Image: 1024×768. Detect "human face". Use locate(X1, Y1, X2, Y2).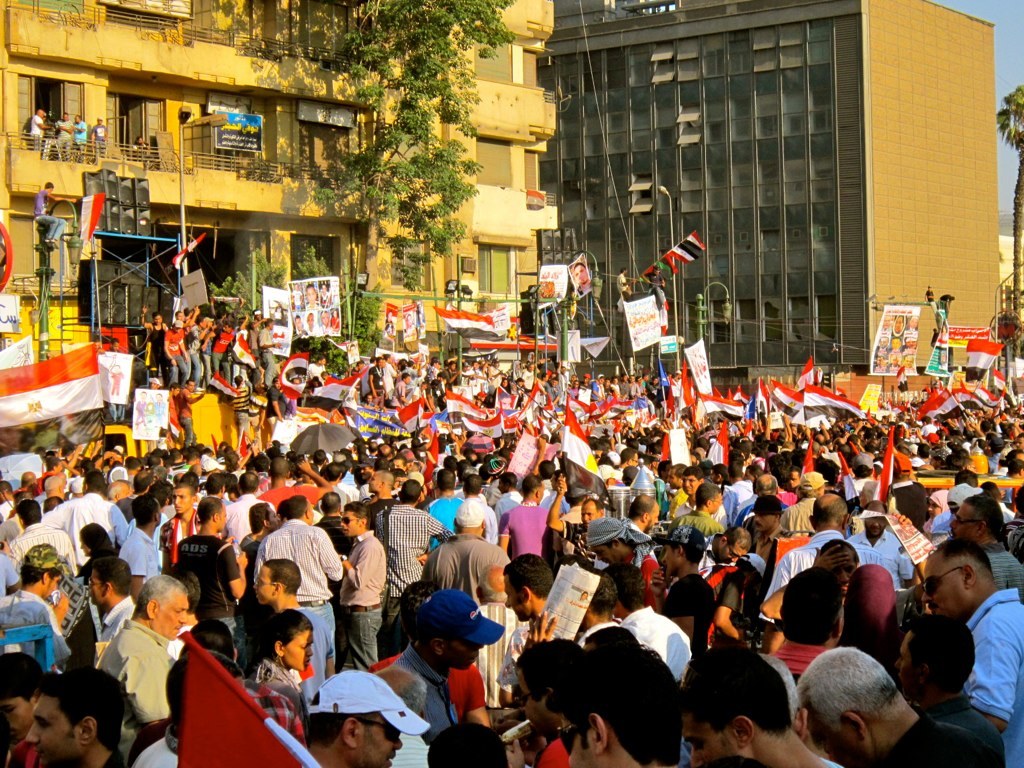
locate(864, 514, 890, 540).
